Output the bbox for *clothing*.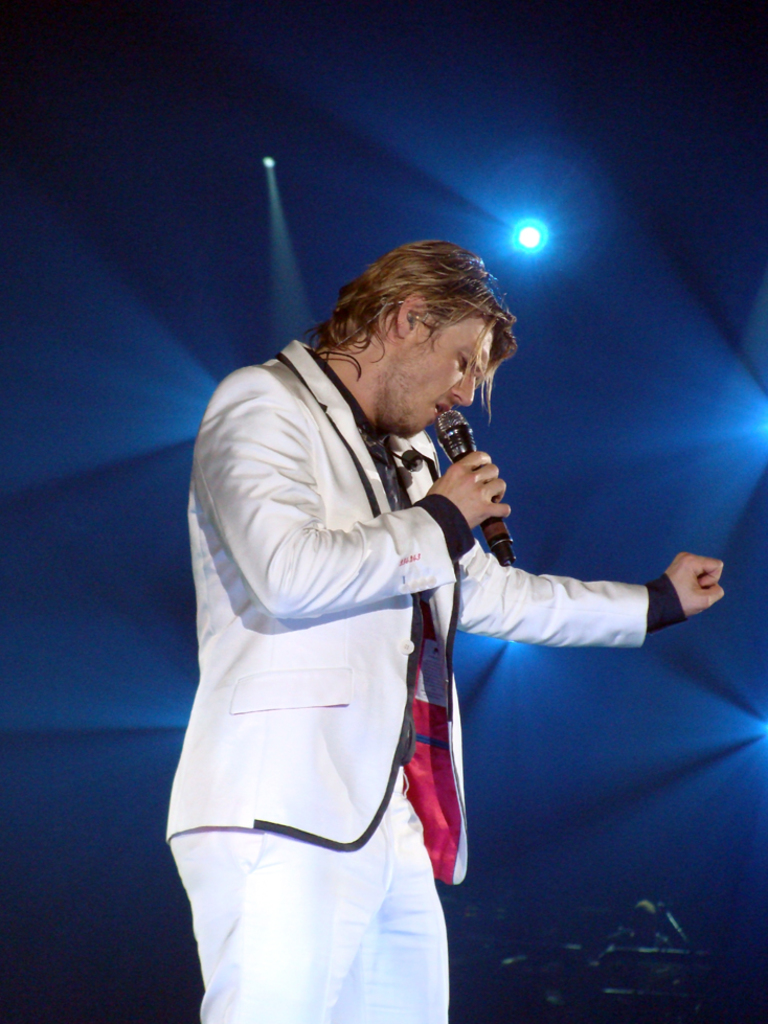
locate(176, 269, 651, 975).
